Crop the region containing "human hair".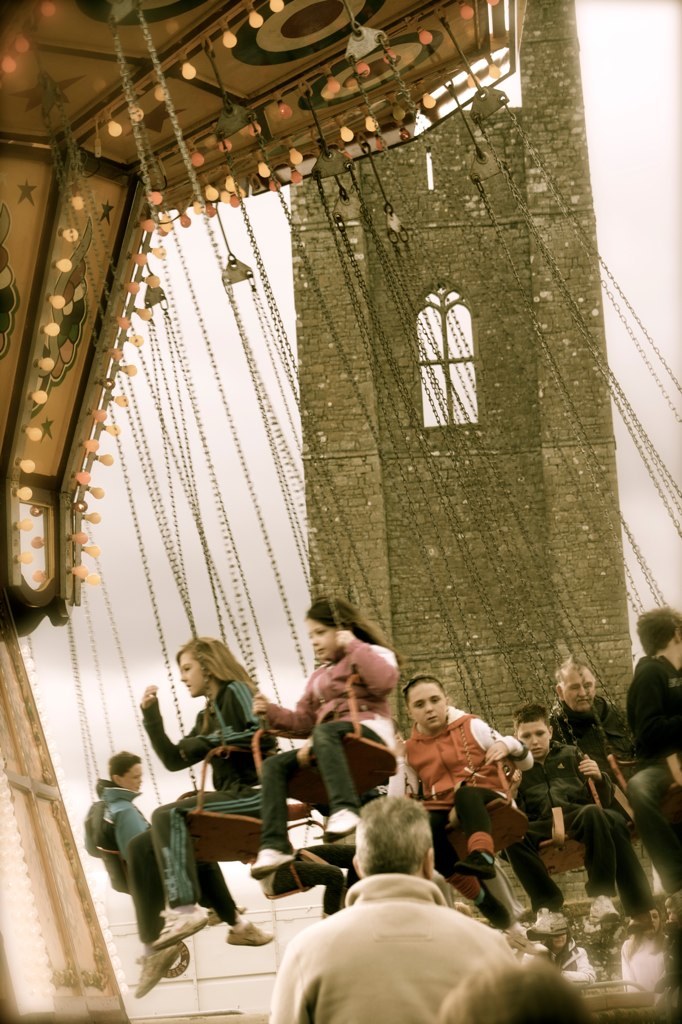
Crop region: [x1=440, y1=957, x2=593, y2=1023].
